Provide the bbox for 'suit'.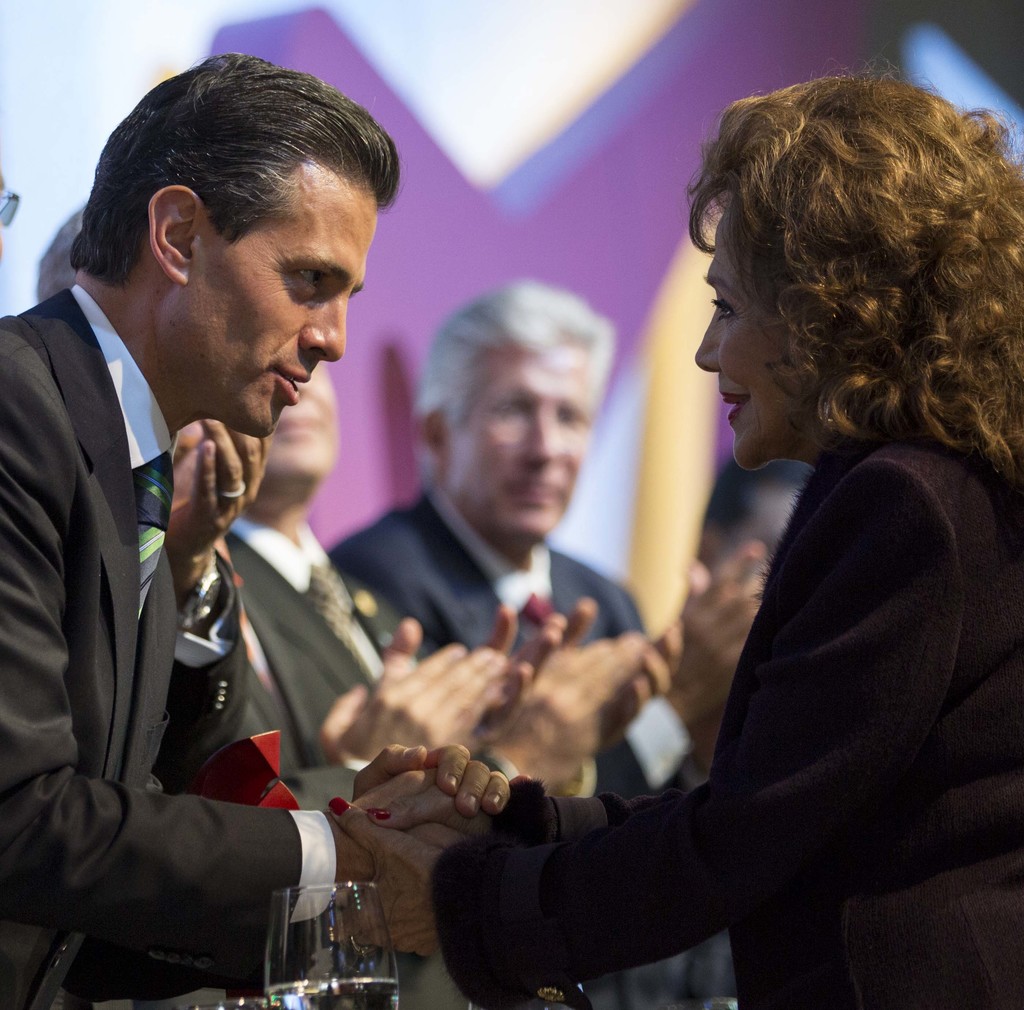
<box>428,415,1011,1002</box>.
